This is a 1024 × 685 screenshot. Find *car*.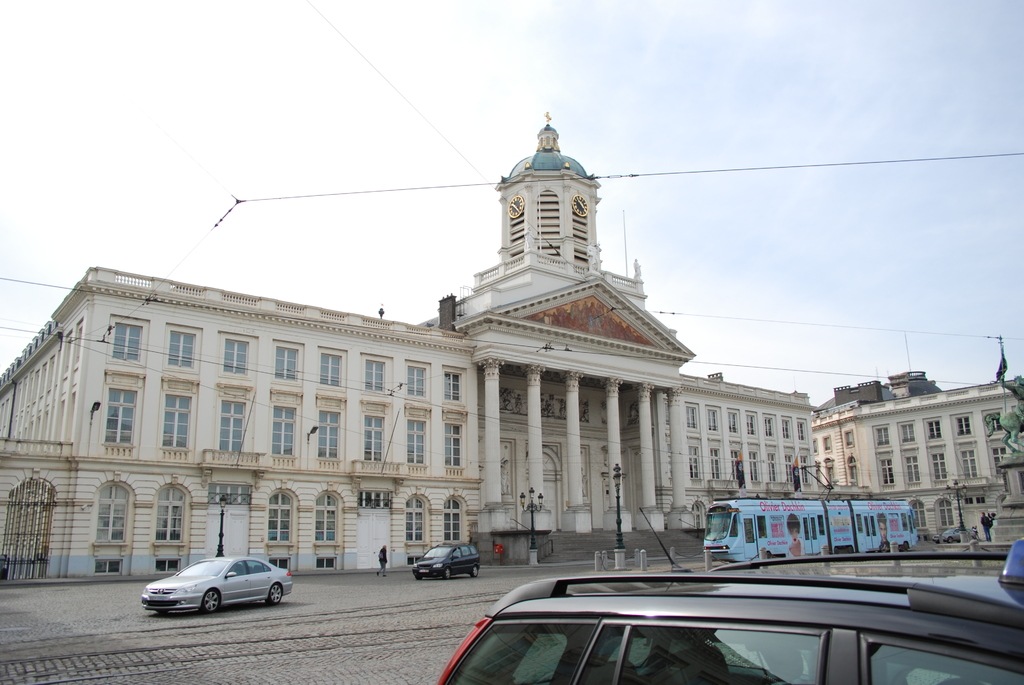
Bounding box: {"left": 397, "top": 539, "right": 484, "bottom": 584}.
